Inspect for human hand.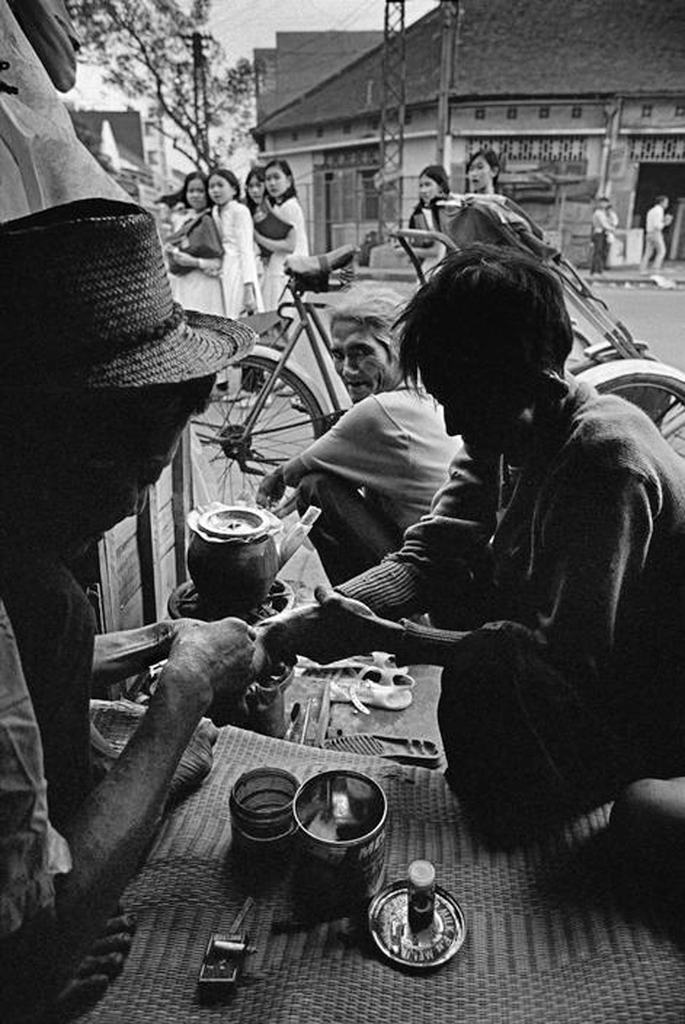
Inspection: {"x1": 254, "y1": 472, "x2": 280, "y2": 514}.
